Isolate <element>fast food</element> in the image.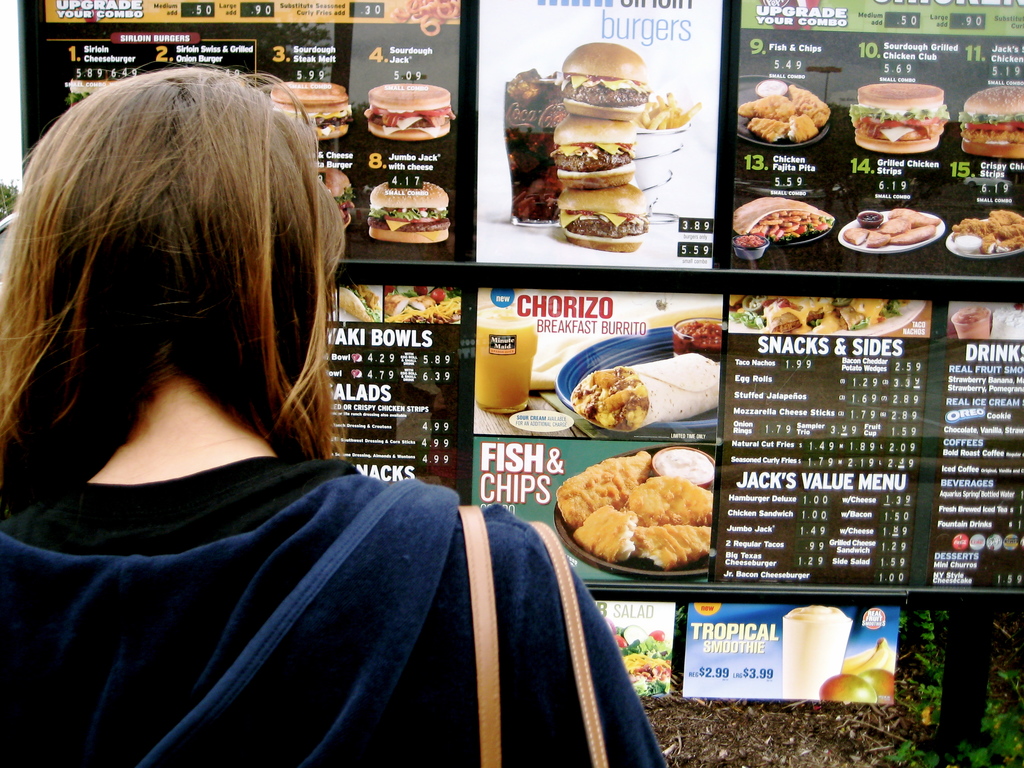
Isolated region: x1=555, y1=109, x2=639, y2=193.
